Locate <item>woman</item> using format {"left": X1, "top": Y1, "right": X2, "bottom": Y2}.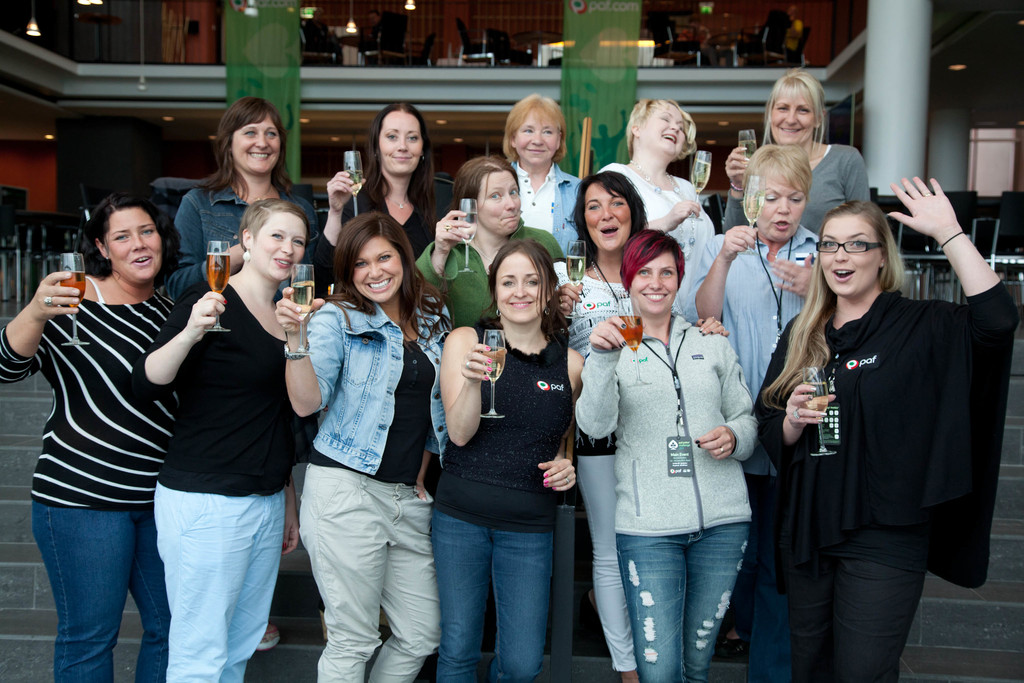
{"left": 719, "top": 66, "right": 874, "bottom": 254}.
